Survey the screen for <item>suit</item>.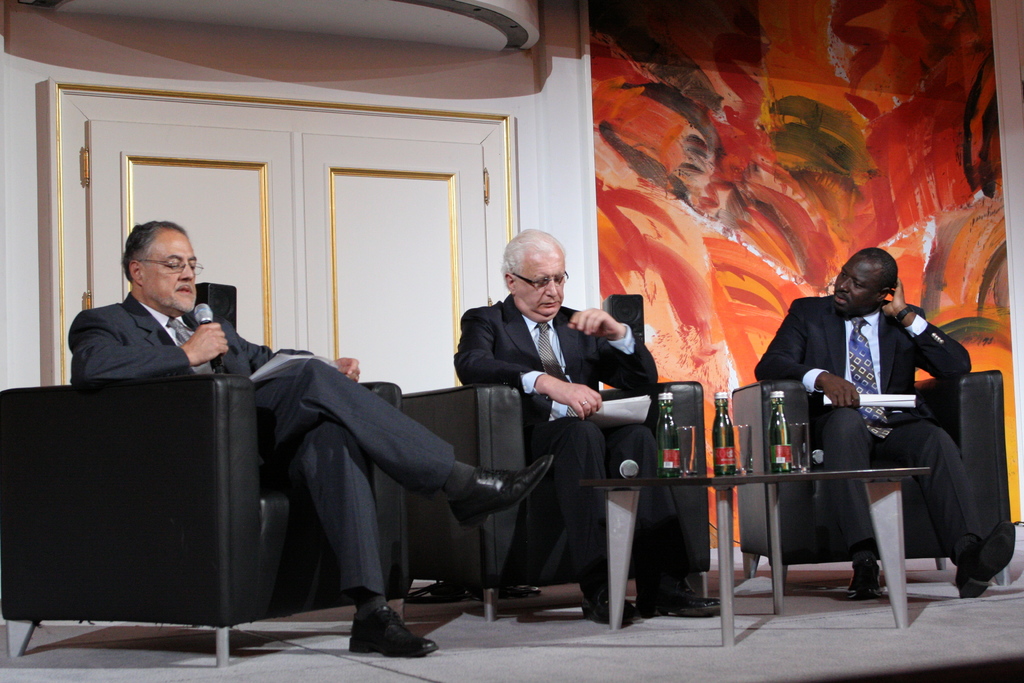
Survey found: 65:295:463:599.
